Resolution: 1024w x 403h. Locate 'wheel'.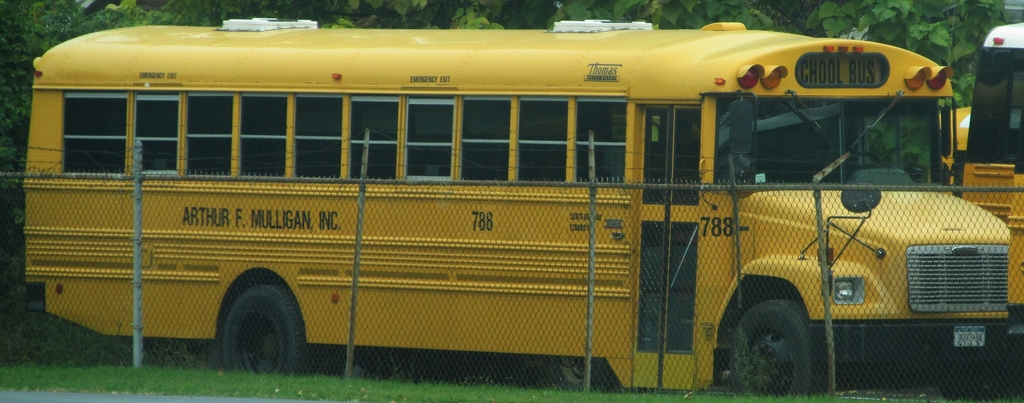
bbox=(209, 272, 296, 363).
